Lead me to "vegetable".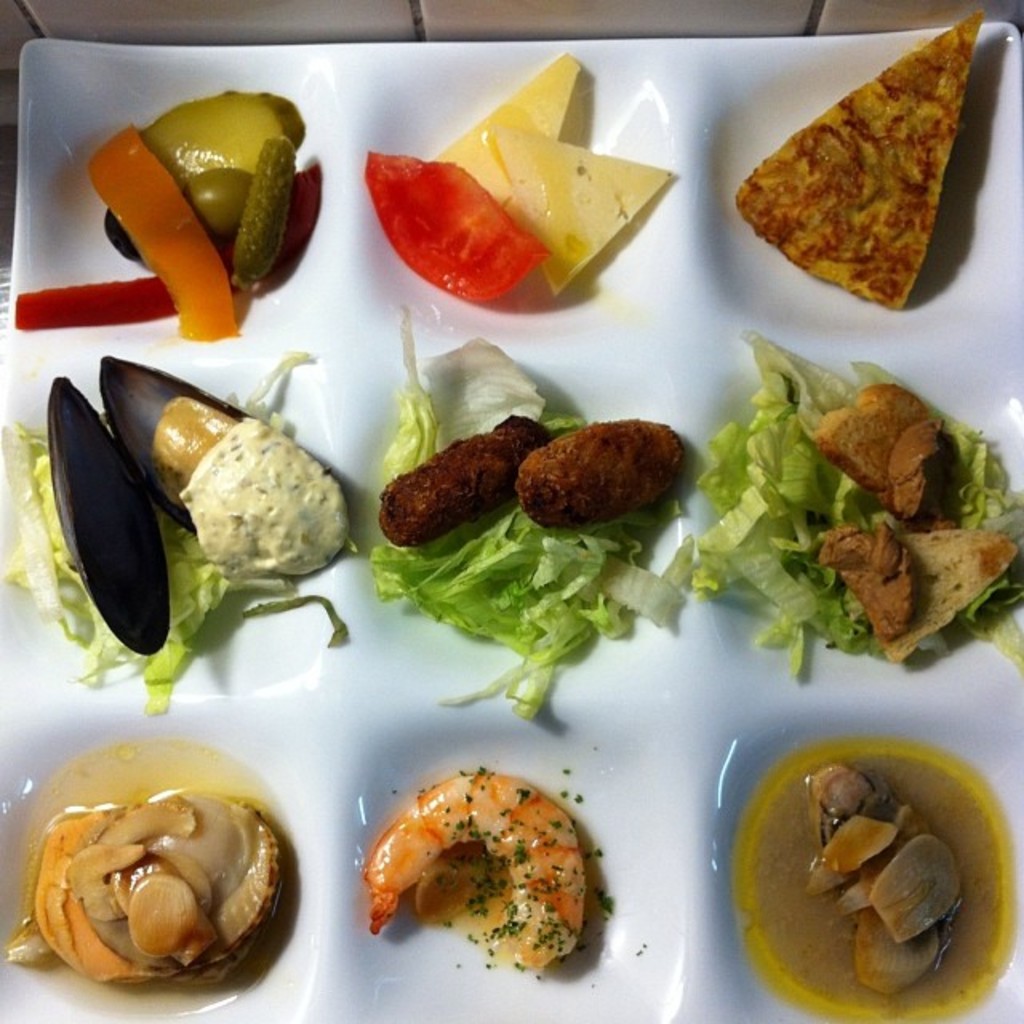
Lead to bbox=[226, 130, 306, 288].
